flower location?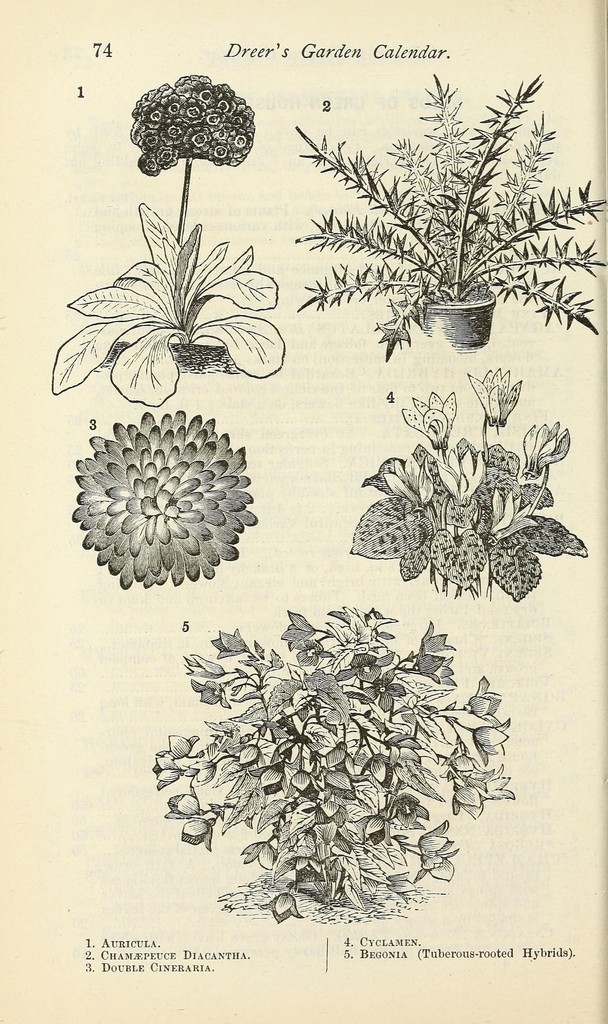
bbox(71, 390, 260, 592)
